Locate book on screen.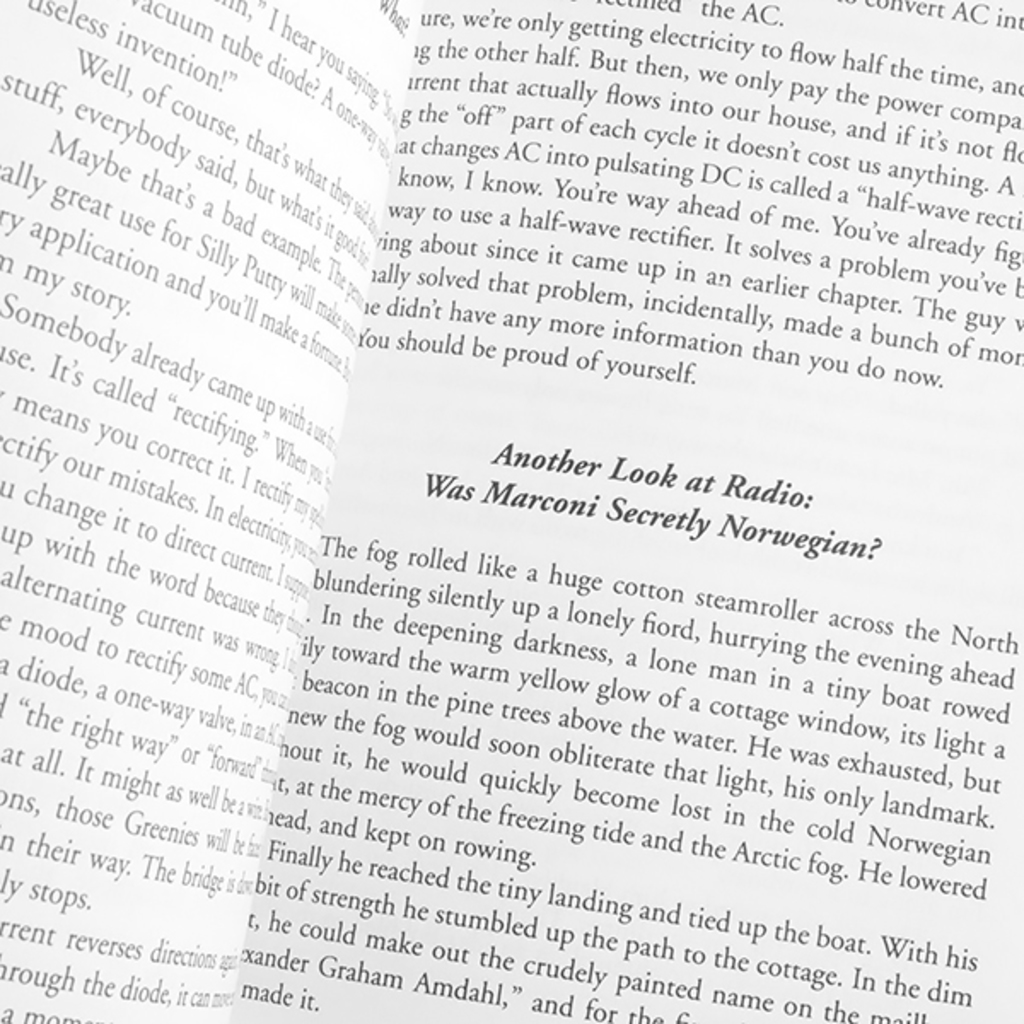
On screen at x1=0, y1=0, x2=1022, y2=1022.
